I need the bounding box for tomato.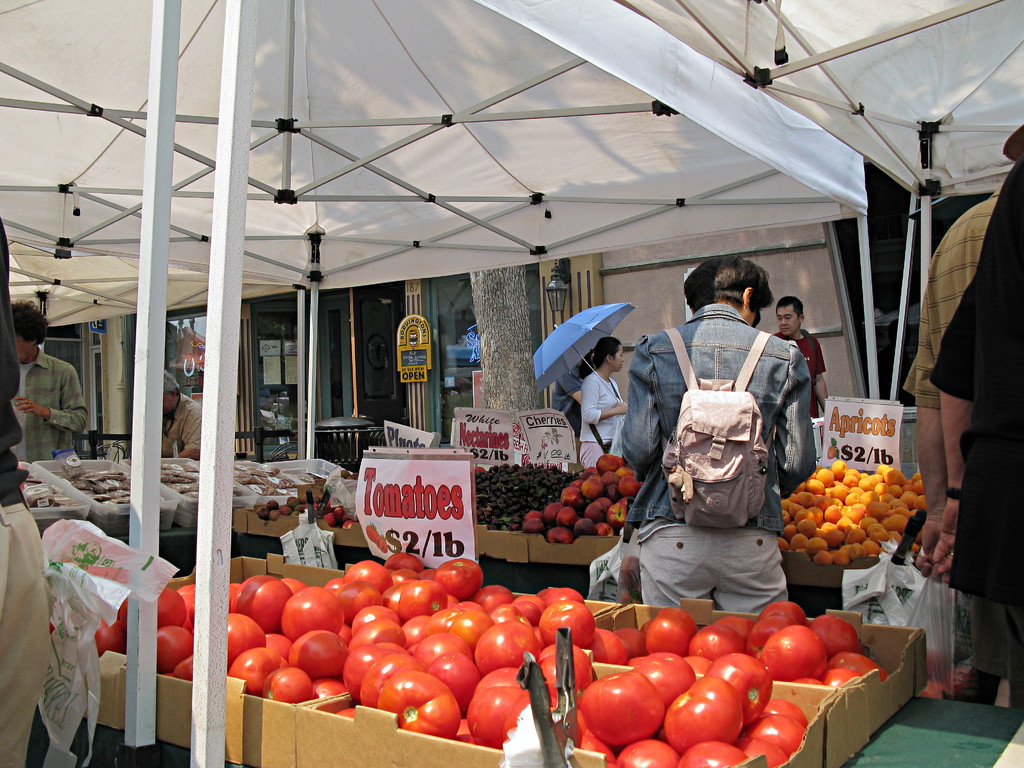
Here it is: 470 616 538 673.
